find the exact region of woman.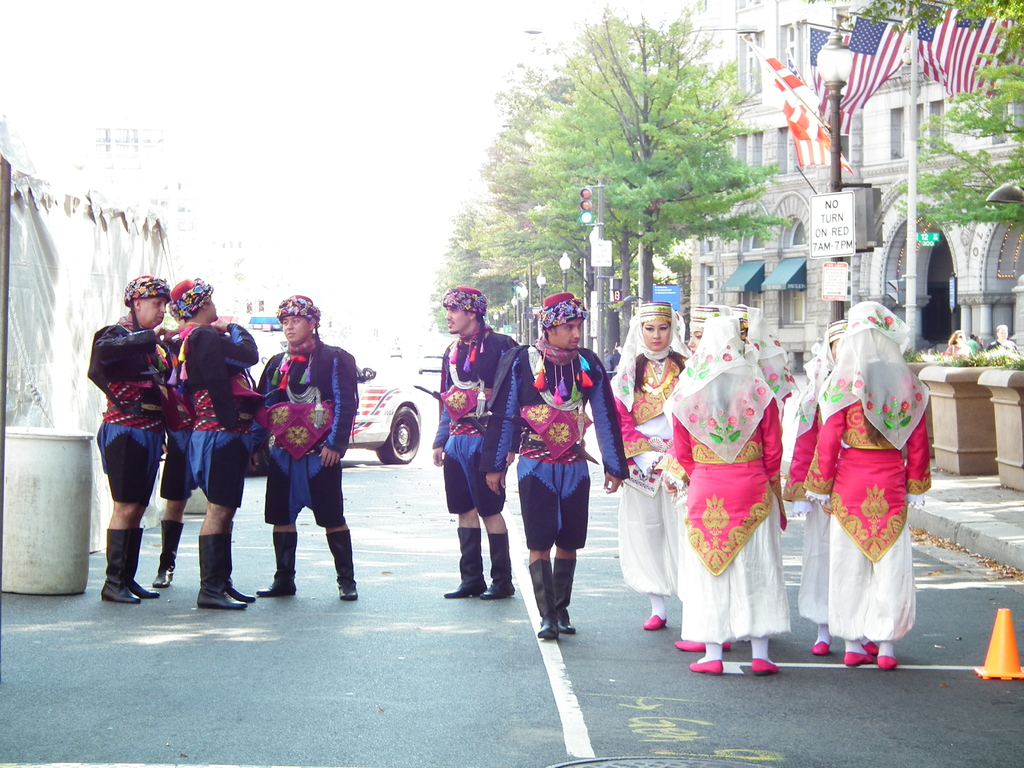
Exact region: l=607, t=296, r=695, b=628.
